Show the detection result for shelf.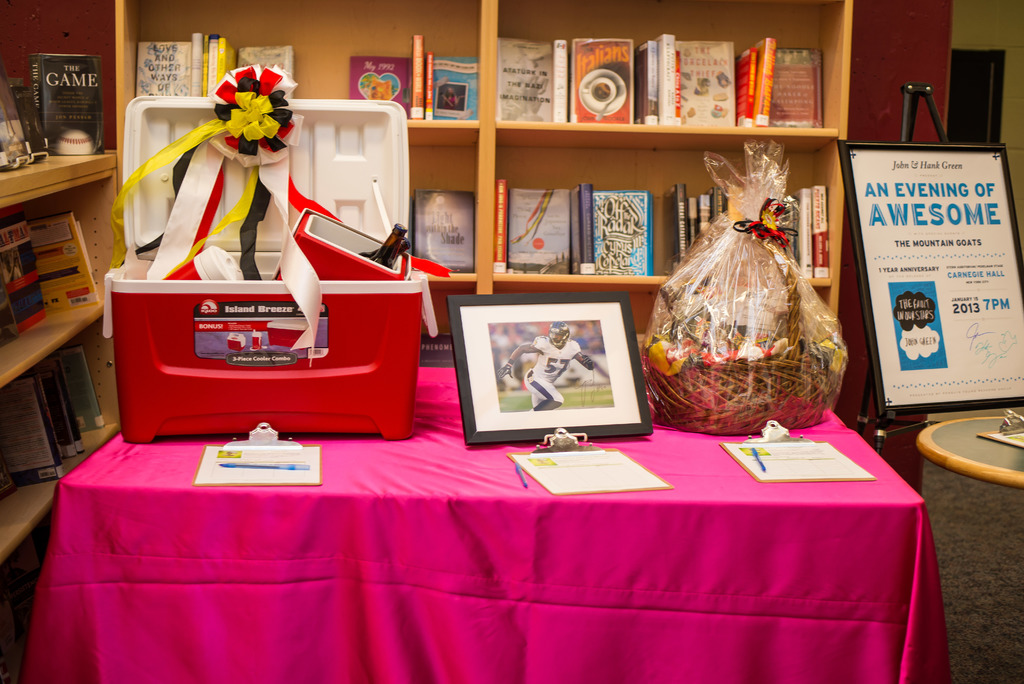
<region>491, 277, 840, 422</region>.
